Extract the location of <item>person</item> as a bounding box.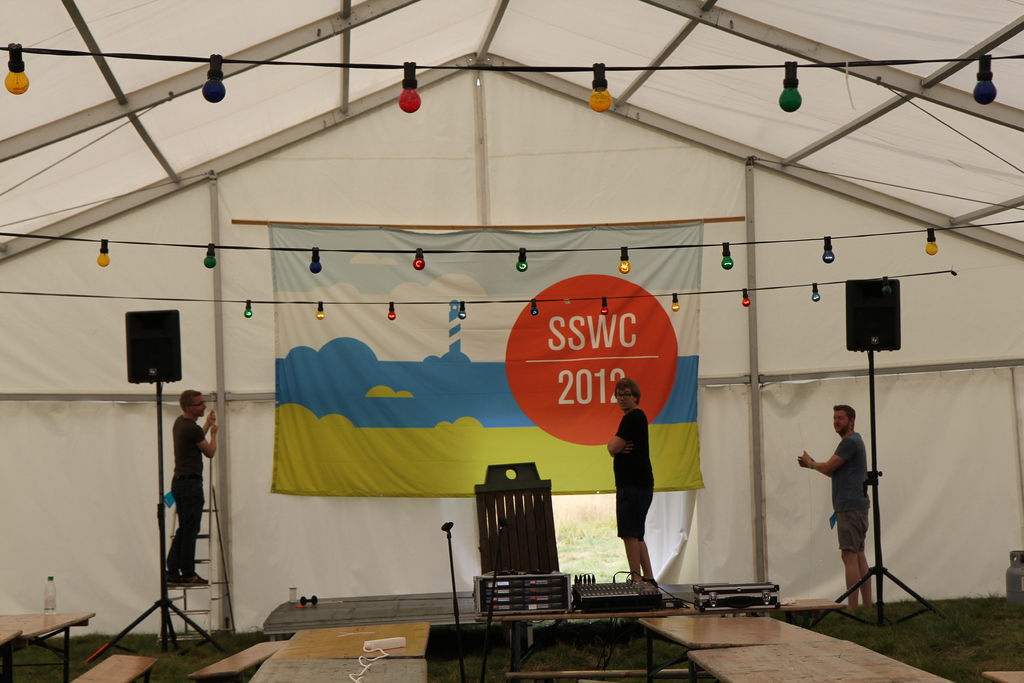
region(796, 406, 872, 618).
